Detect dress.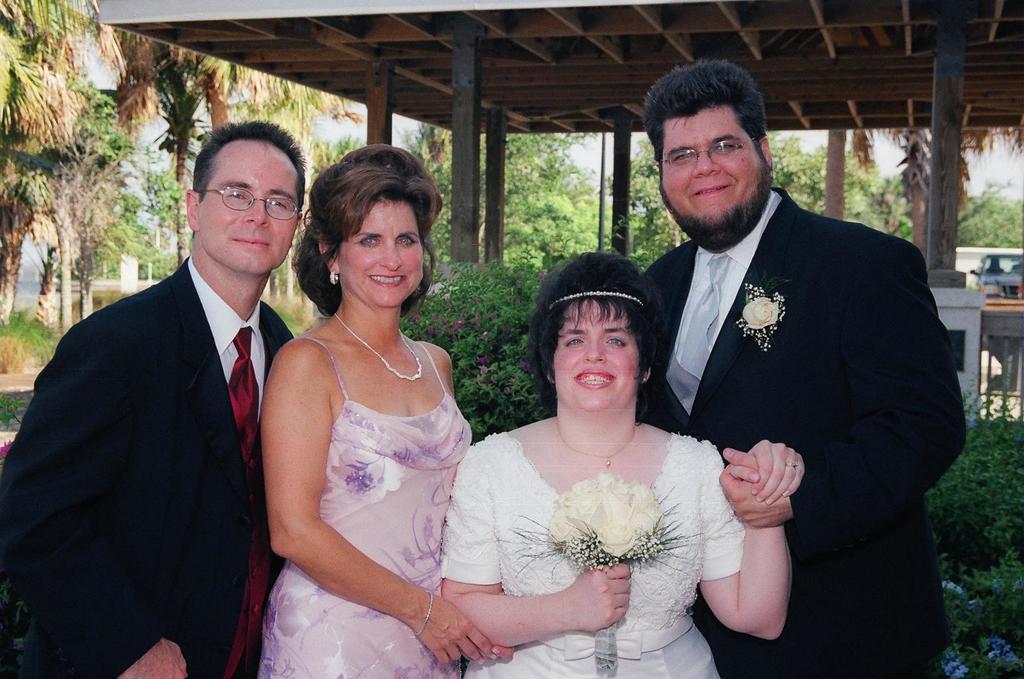
Detected at rect(440, 428, 745, 678).
